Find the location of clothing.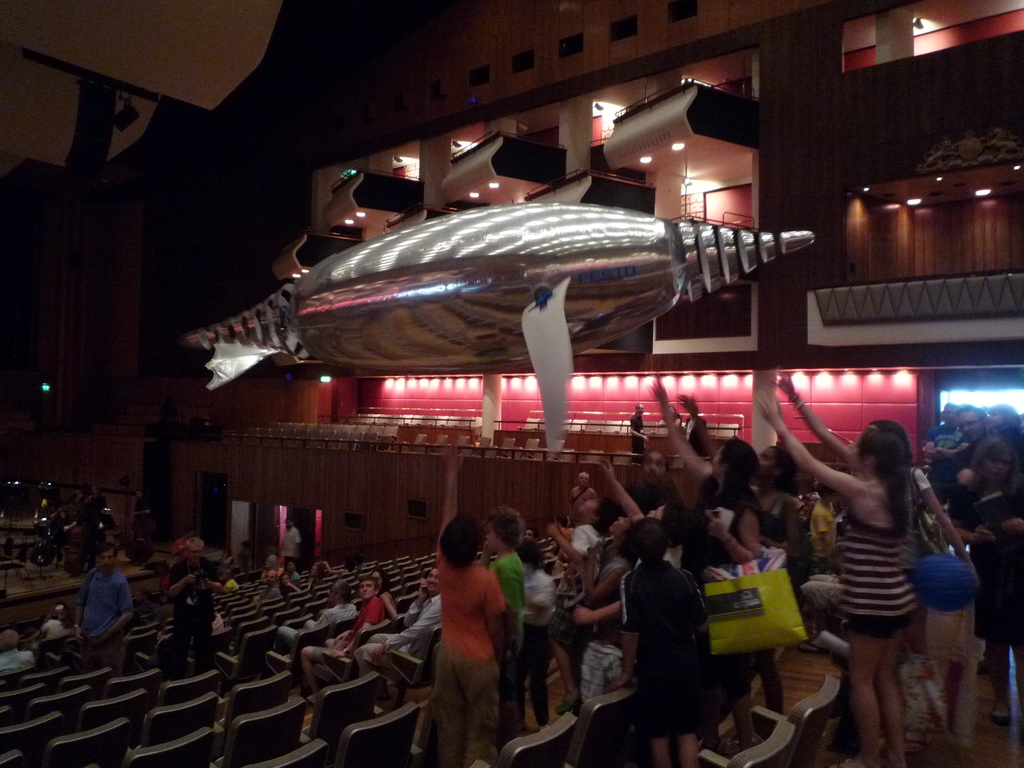
Location: bbox=[946, 434, 970, 468].
